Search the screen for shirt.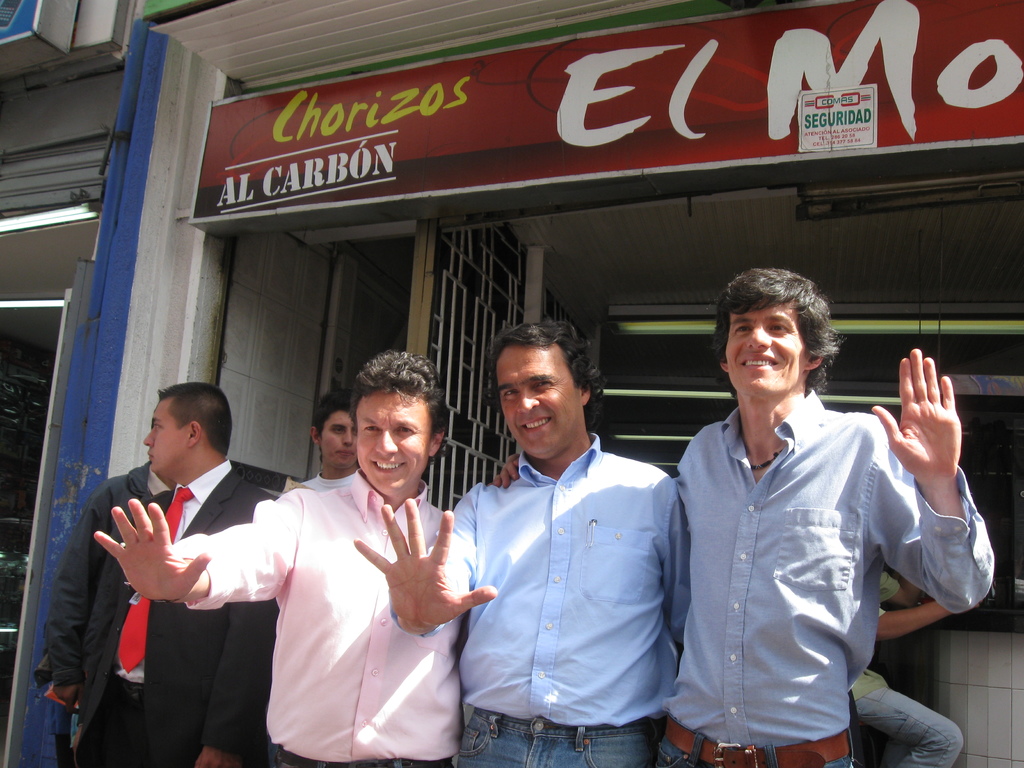
Found at pyautogui.locateOnScreen(113, 460, 230, 678).
